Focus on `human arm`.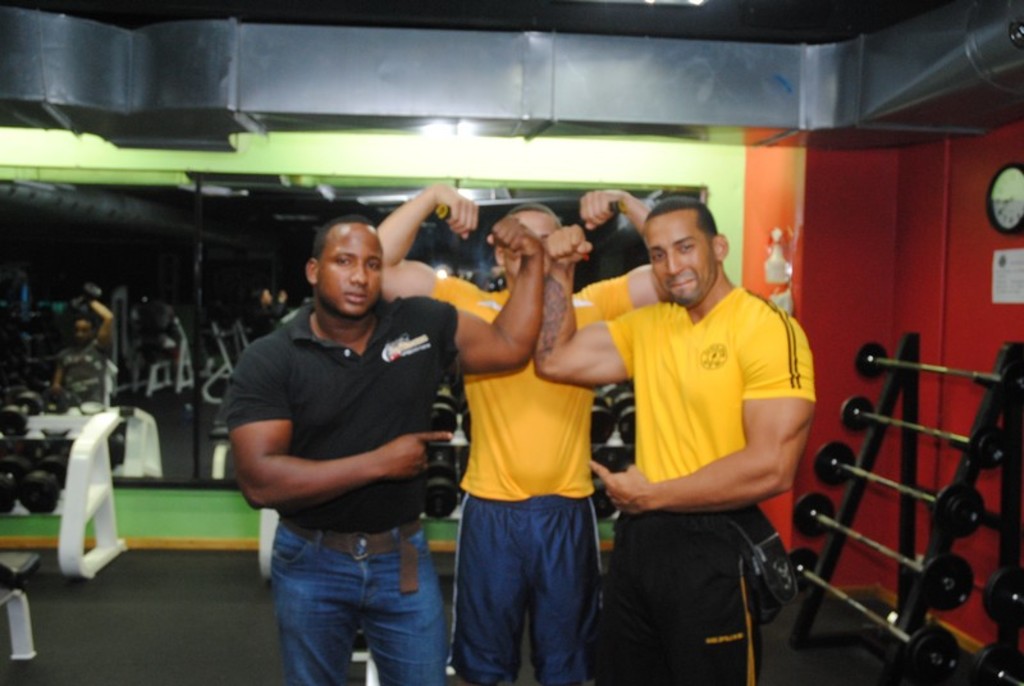
Focused at [436,209,545,389].
